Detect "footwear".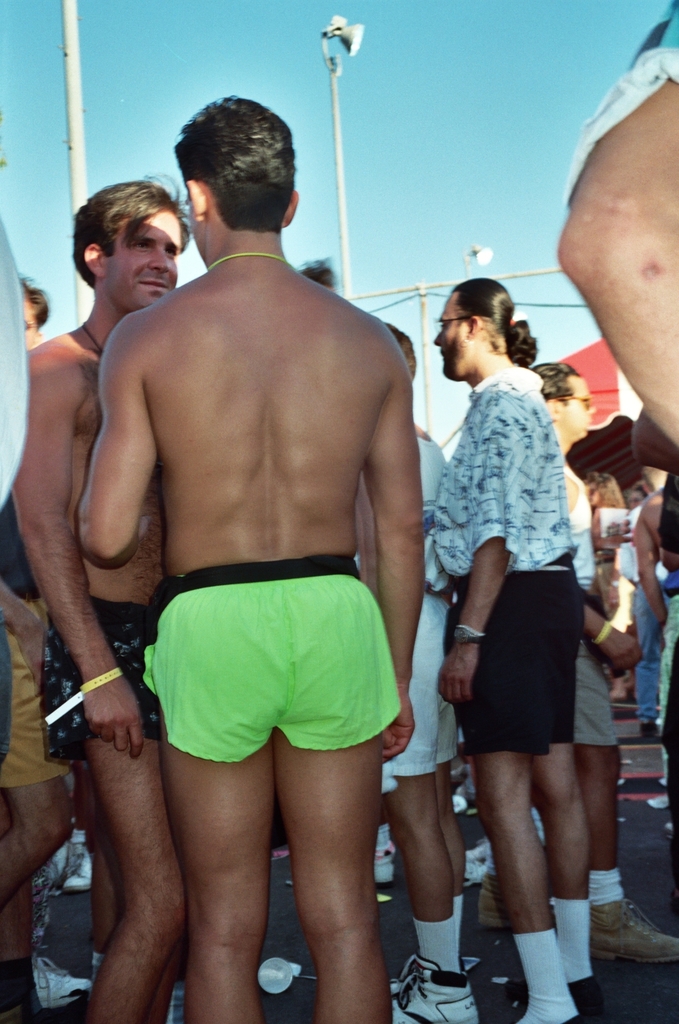
Detected at locate(18, 954, 96, 1008).
